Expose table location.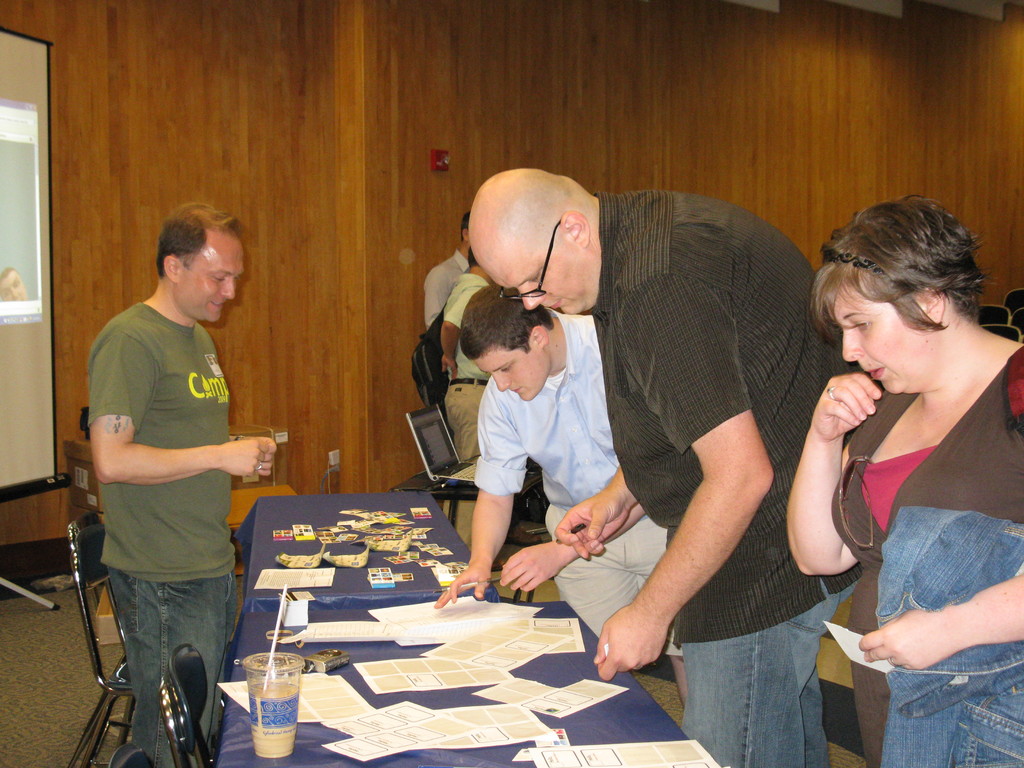
Exposed at bbox=(205, 603, 724, 767).
